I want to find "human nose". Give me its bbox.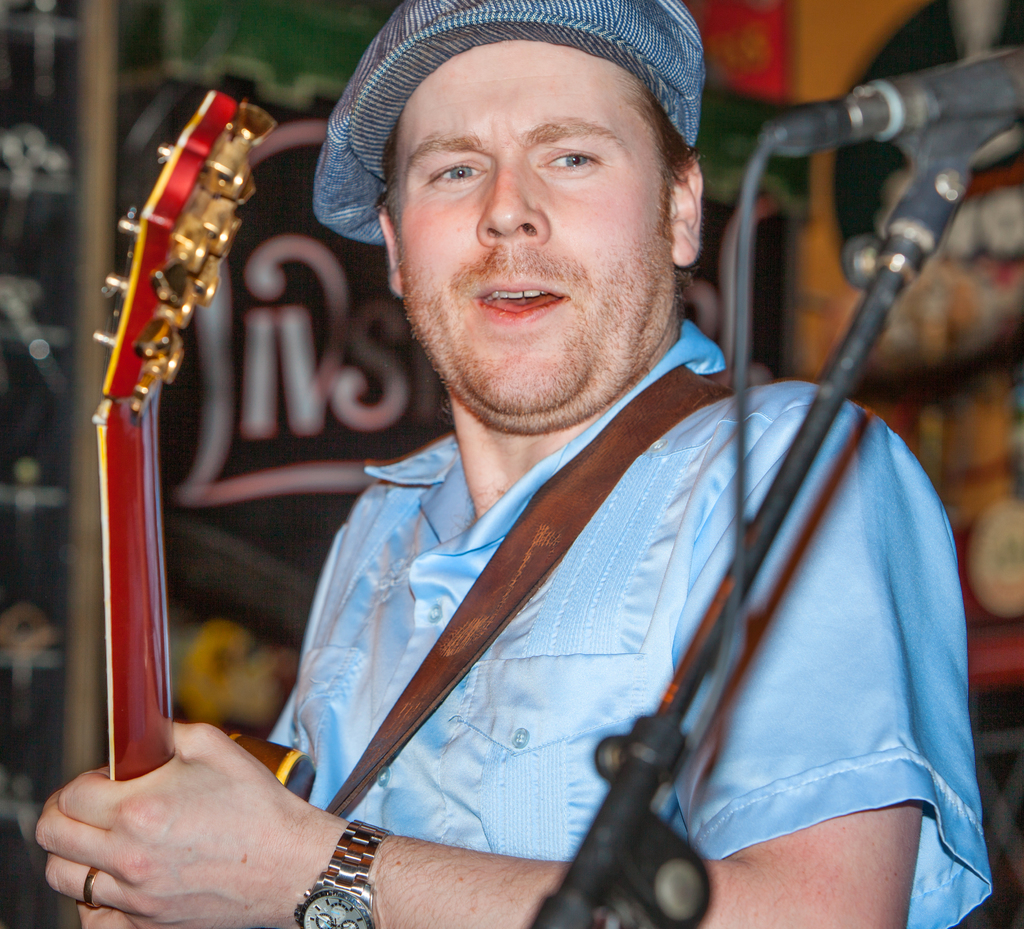
{"left": 472, "top": 158, "right": 548, "bottom": 246}.
